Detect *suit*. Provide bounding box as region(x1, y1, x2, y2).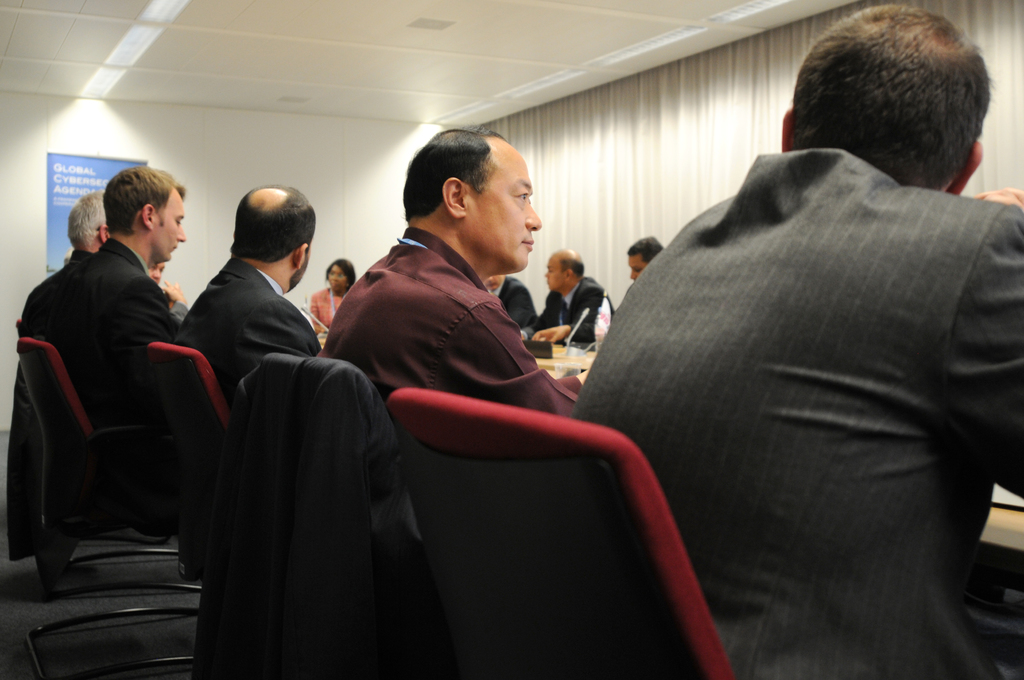
region(18, 248, 95, 337).
